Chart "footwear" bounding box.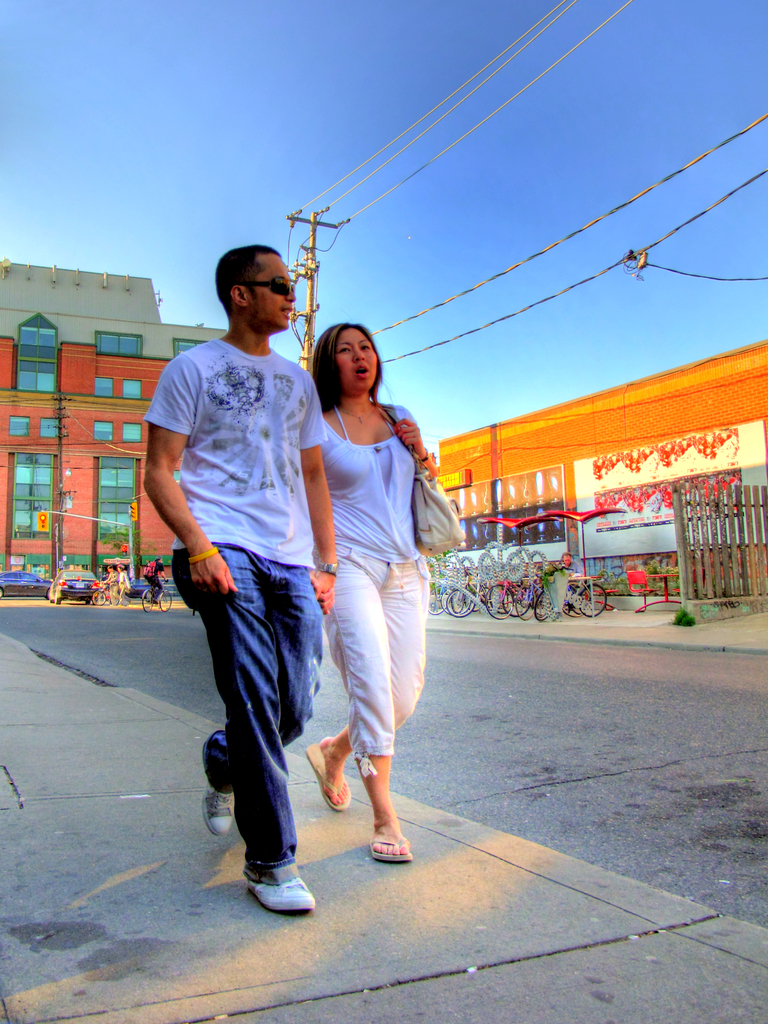
Charted: locate(307, 744, 352, 810).
